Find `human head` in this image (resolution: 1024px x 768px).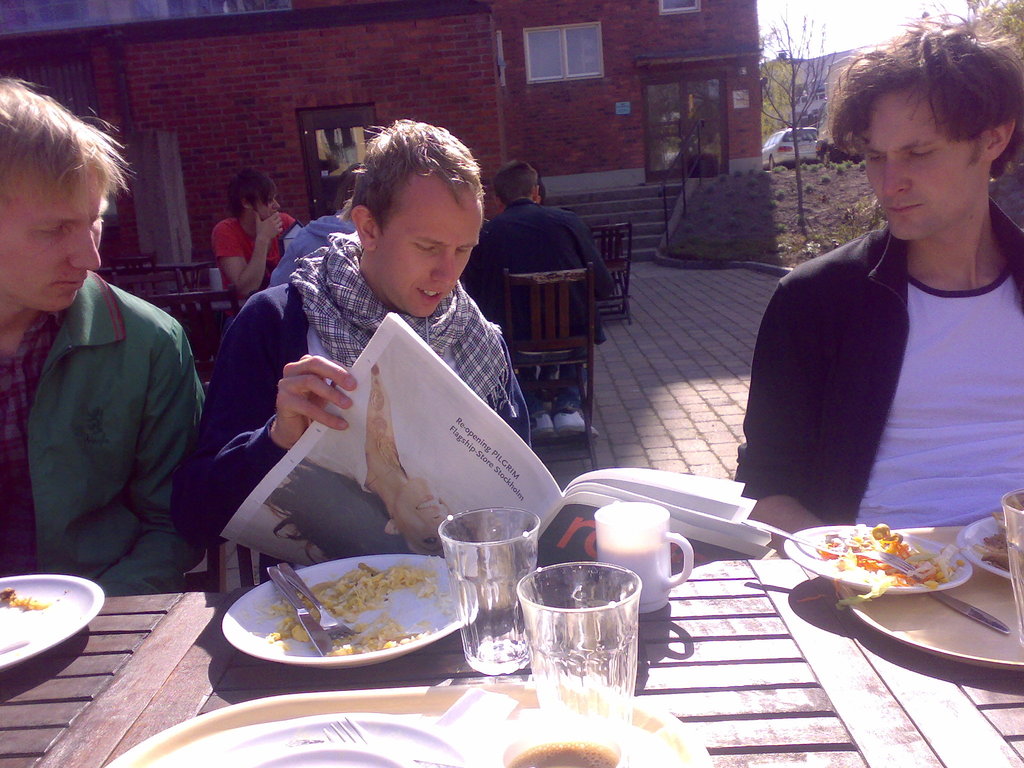
left=349, top=122, right=485, bottom=320.
